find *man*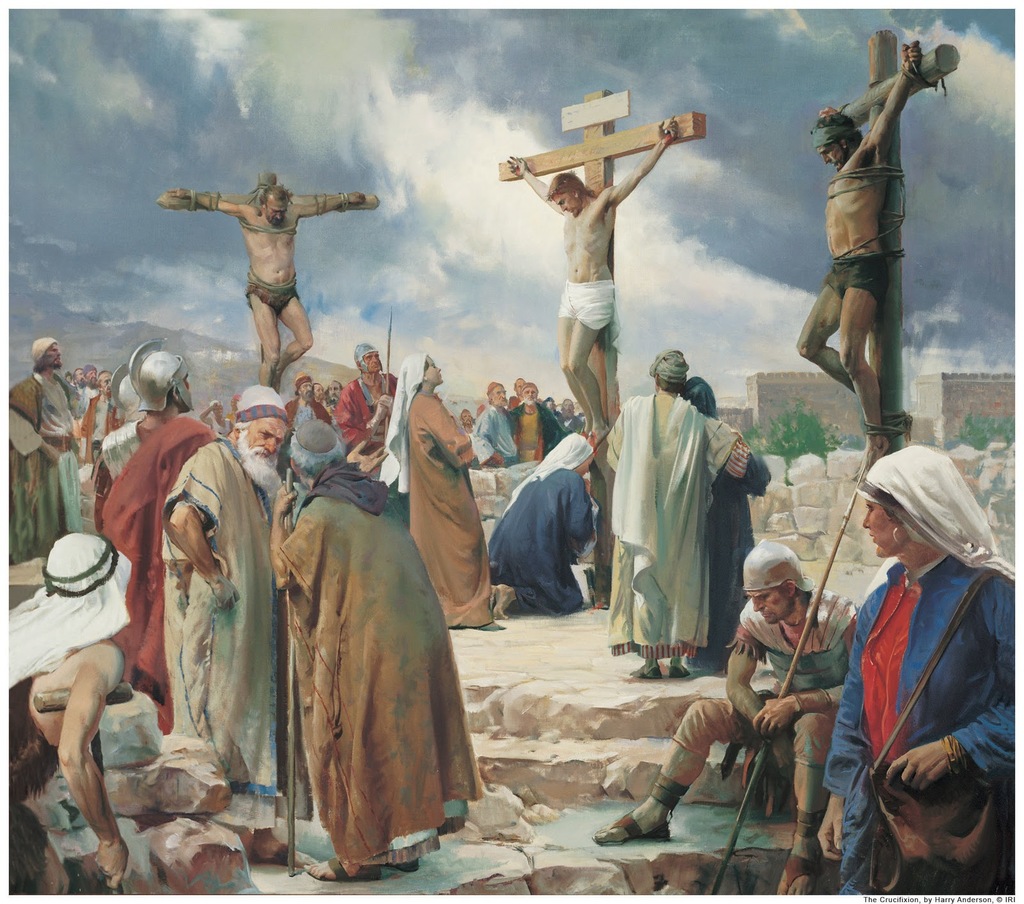
560 397 584 430
